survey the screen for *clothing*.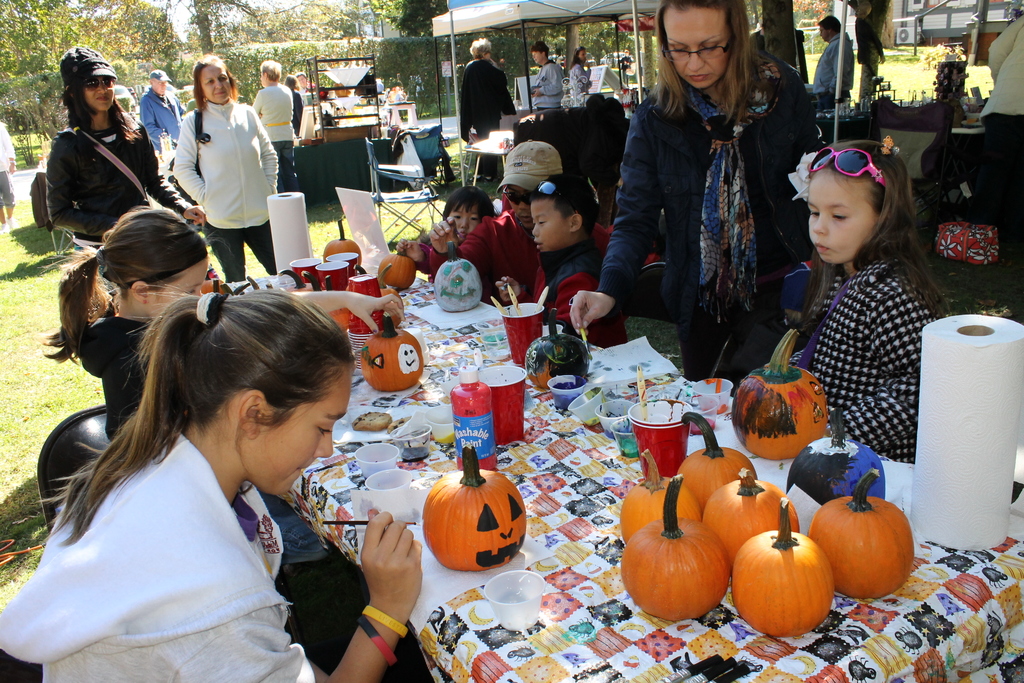
Survey found: 91/311/337/578.
